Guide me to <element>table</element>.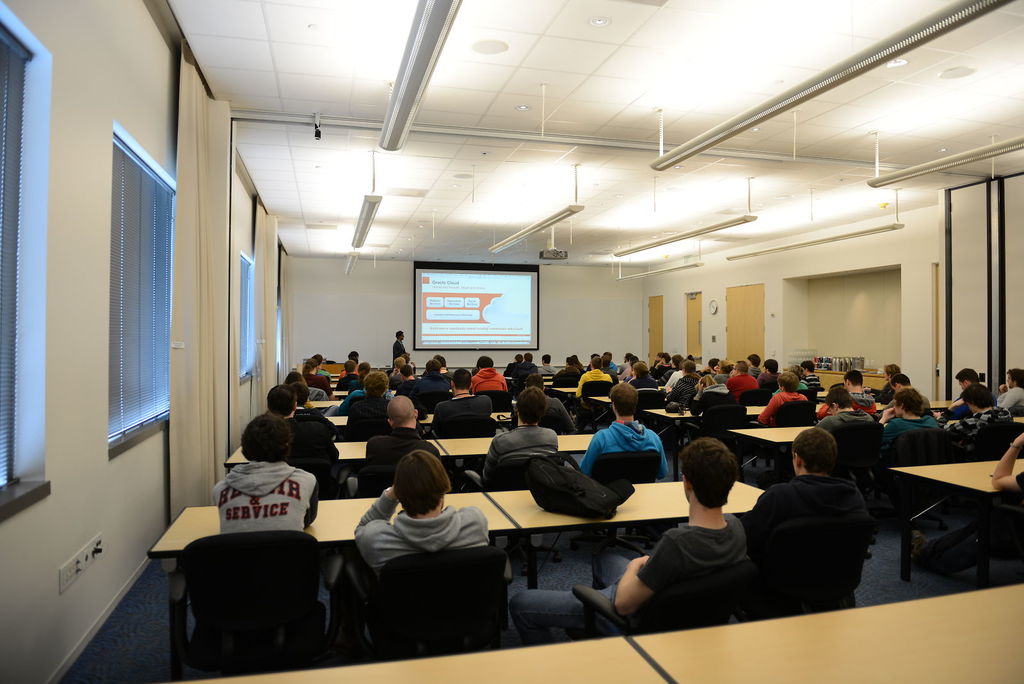
Guidance: box=[225, 430, 591, 471].
